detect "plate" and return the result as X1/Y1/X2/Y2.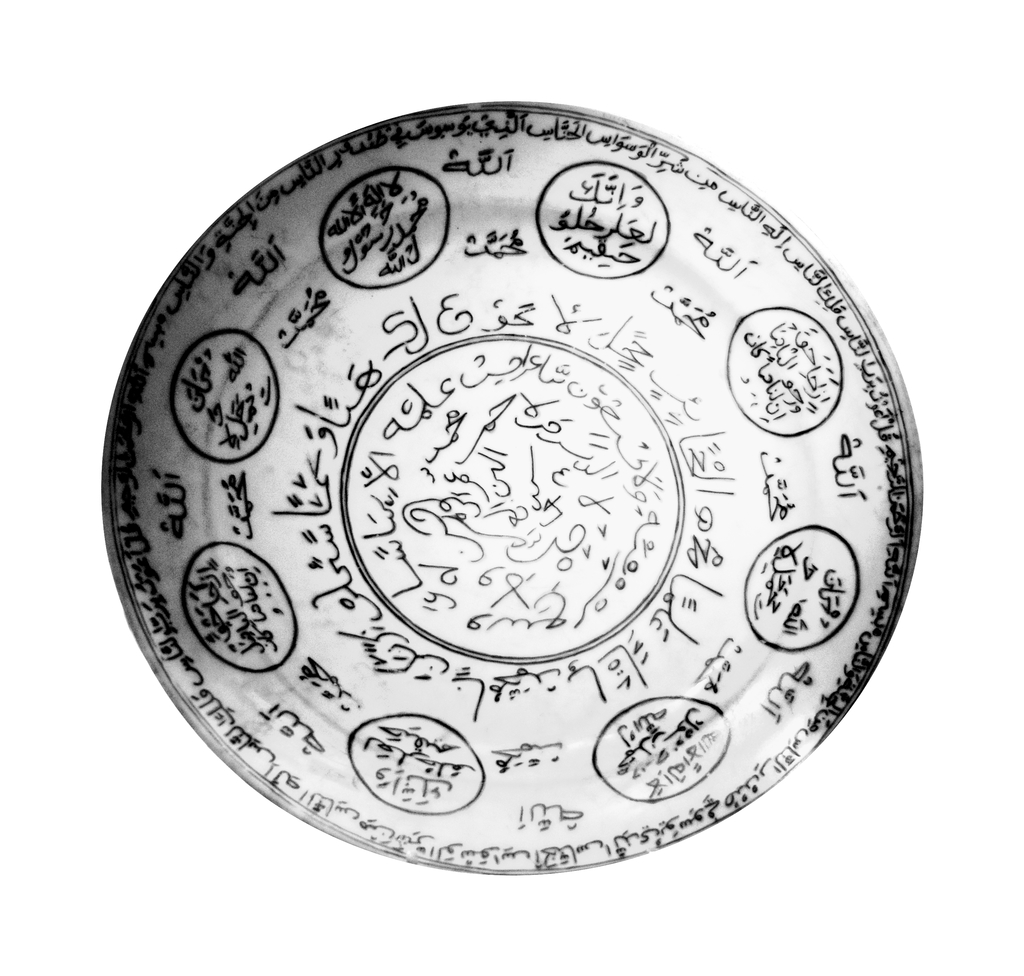
96/92/924/856.
